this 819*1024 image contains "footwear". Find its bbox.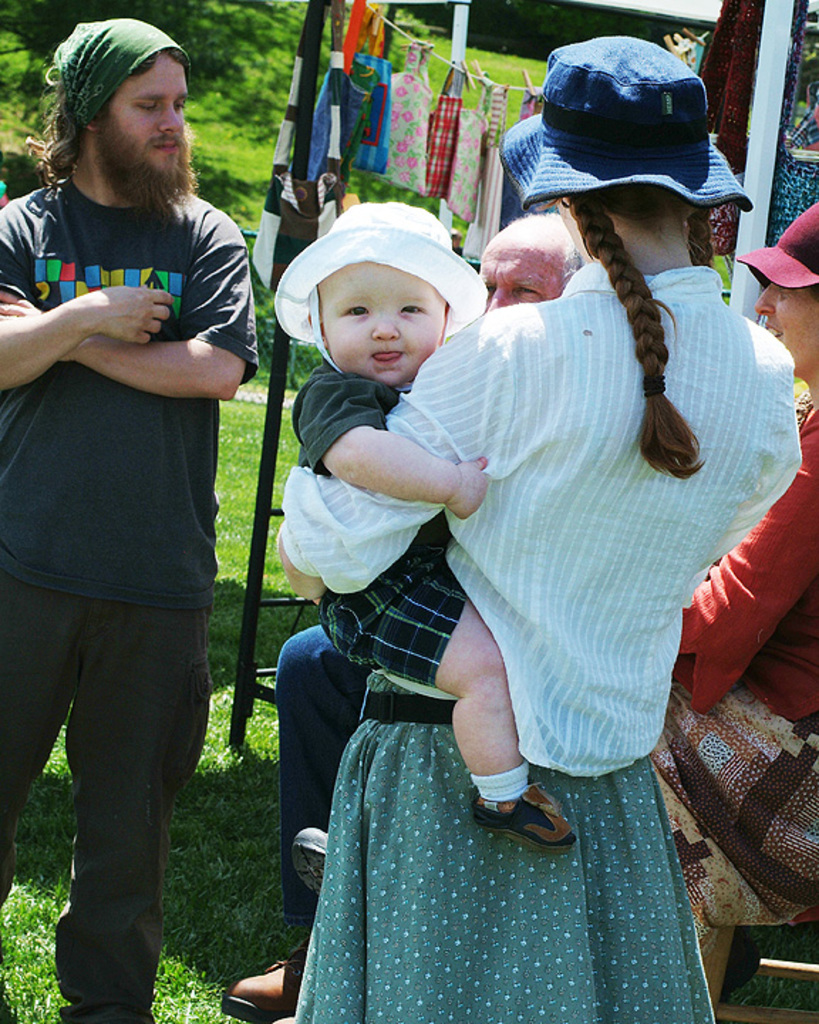
472 782 583 852.
